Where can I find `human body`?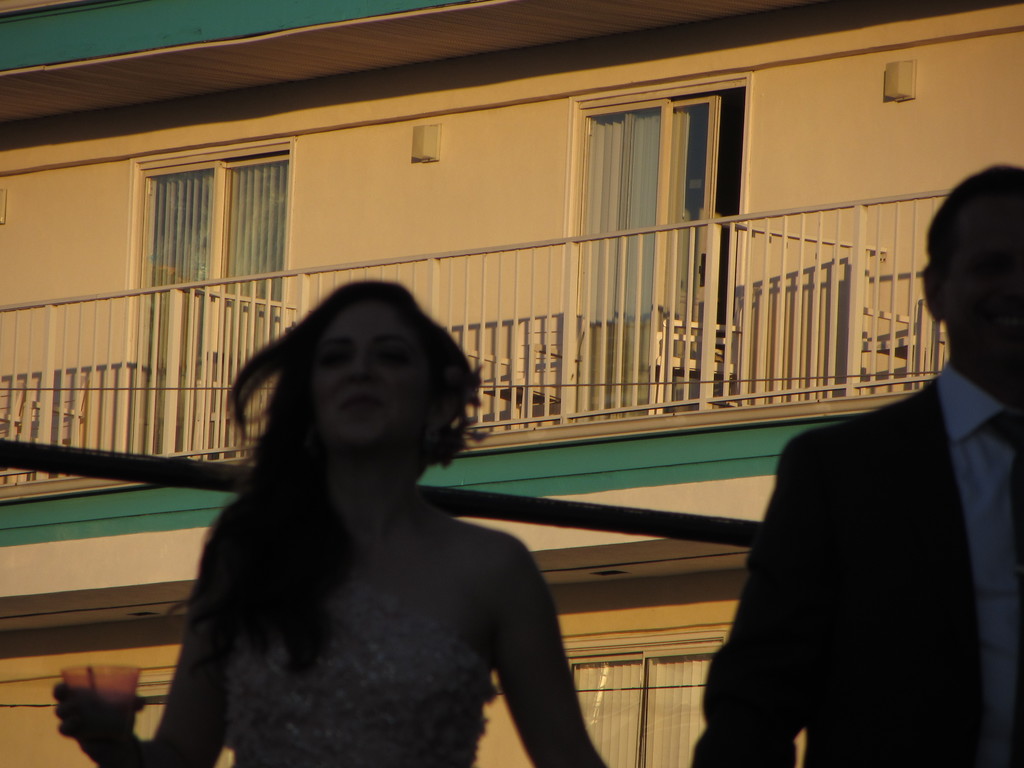
You can find it at detection(689, 154, 1023, 767).
